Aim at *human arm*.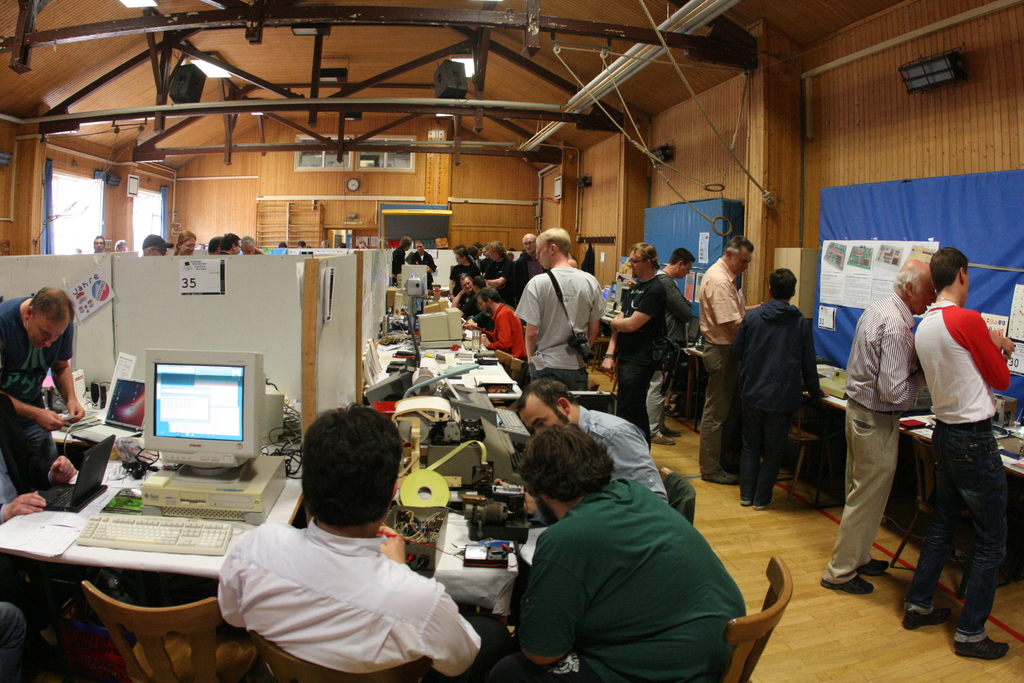
Aimed at (803,319,826,403).
